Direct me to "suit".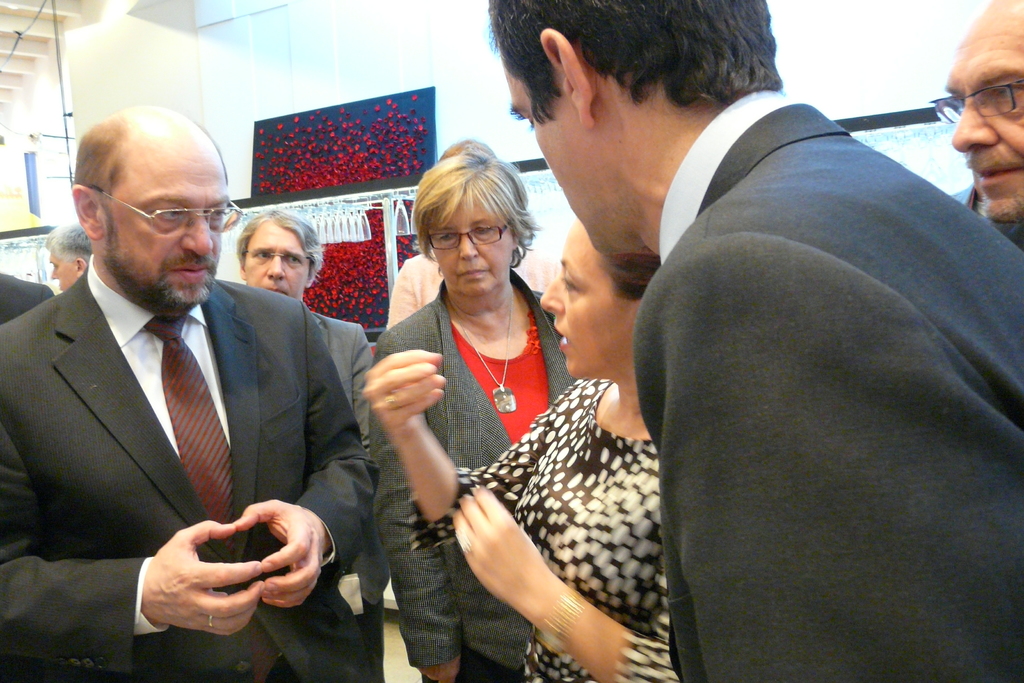
Direction: detection(0, 273, 47, 316).
